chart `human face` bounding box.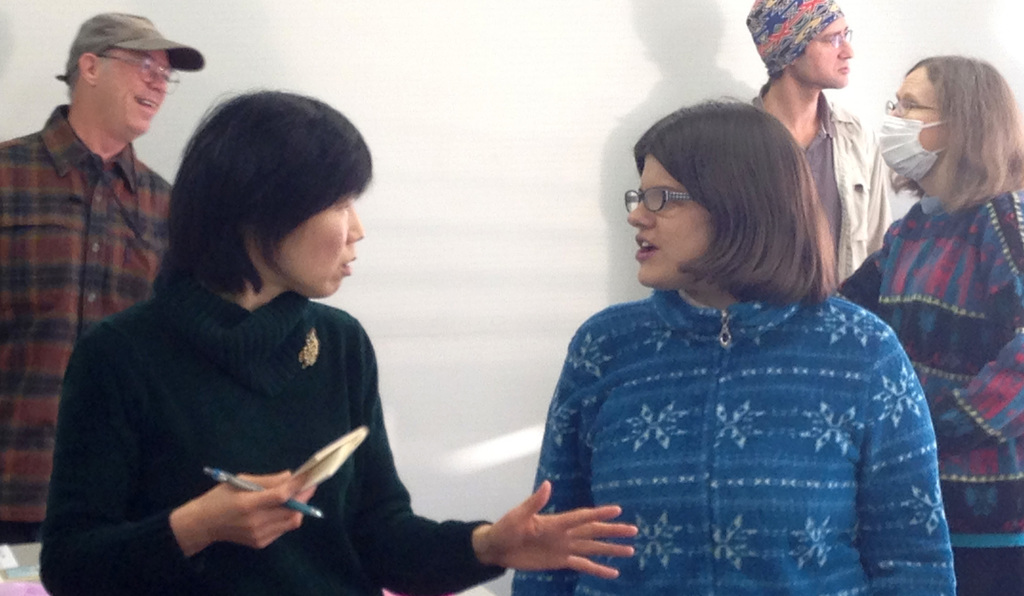
Charted: select_region(880, 62, 944, 173).
